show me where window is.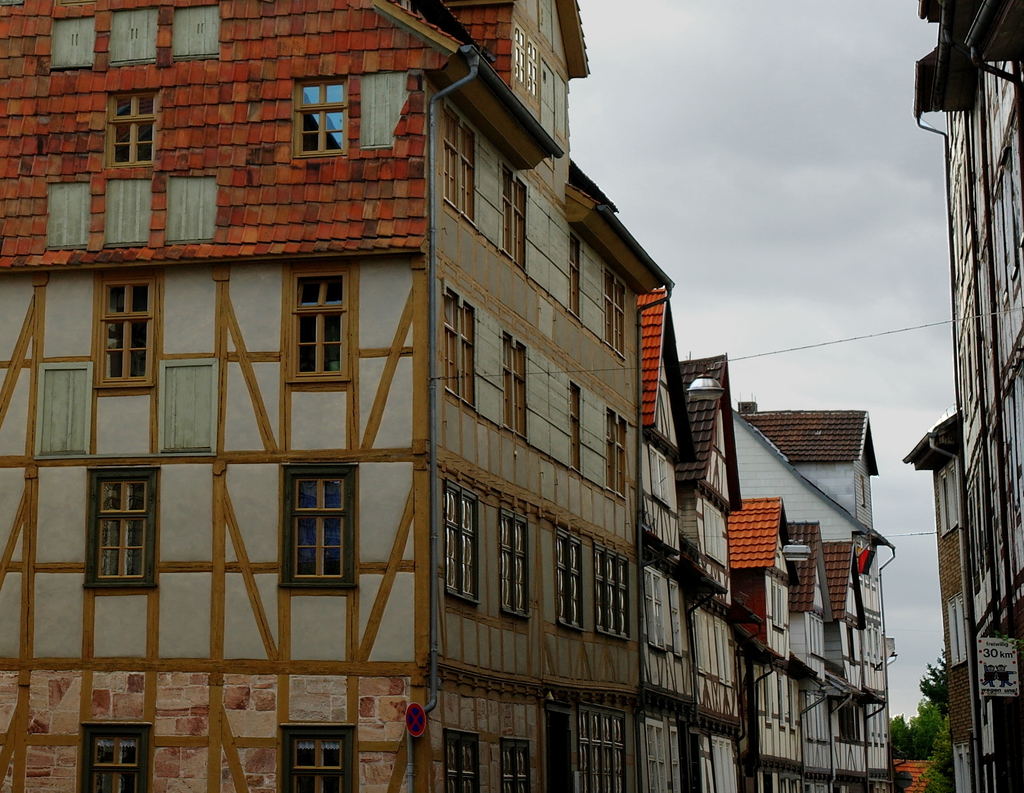
window is at (x1=515, y1=342, x2=529, y2=444).
